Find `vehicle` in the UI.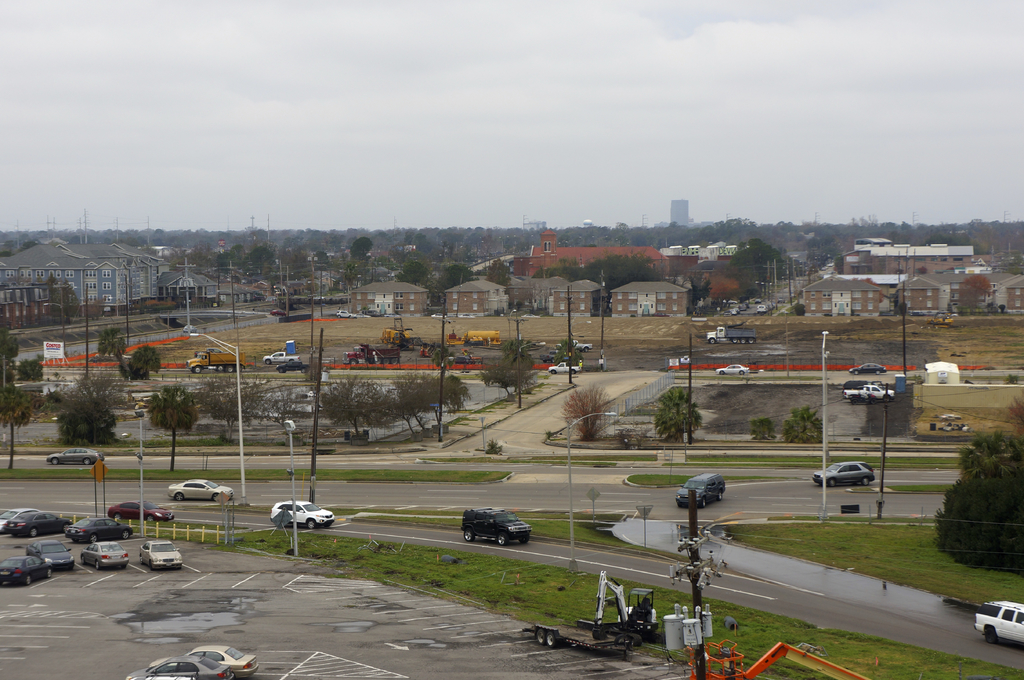
UI element at x1=521 y1=569 x2=662 y2=660.
